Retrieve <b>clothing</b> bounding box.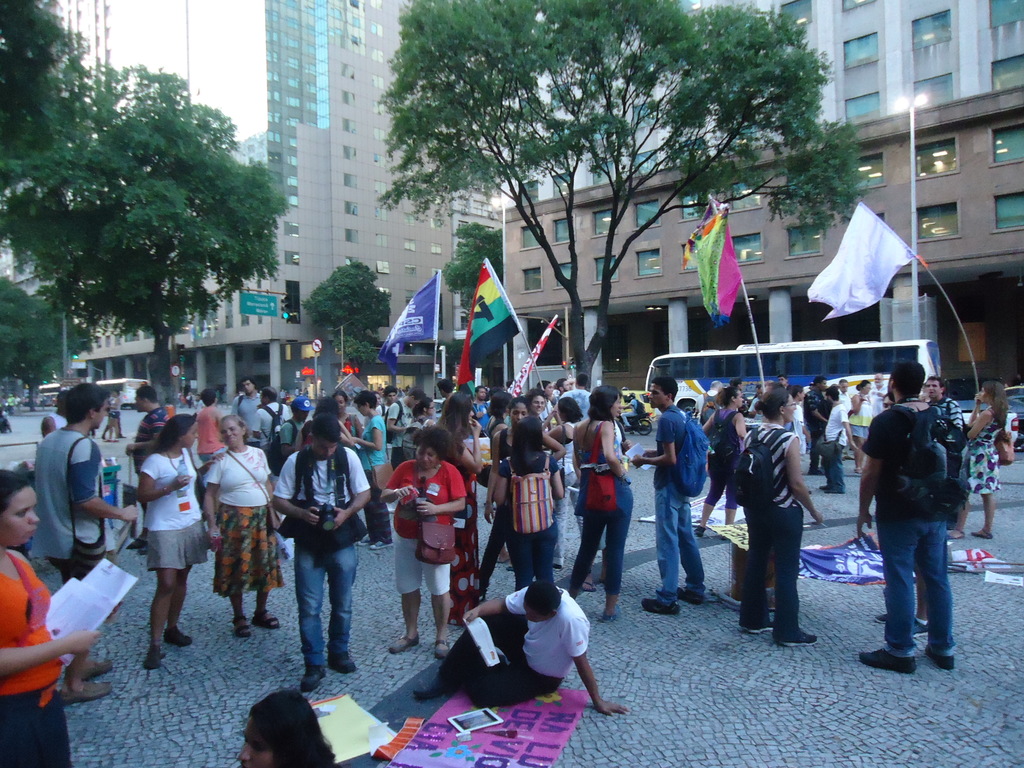
Bounding box: l=499, t=582, r=593, b=679.
